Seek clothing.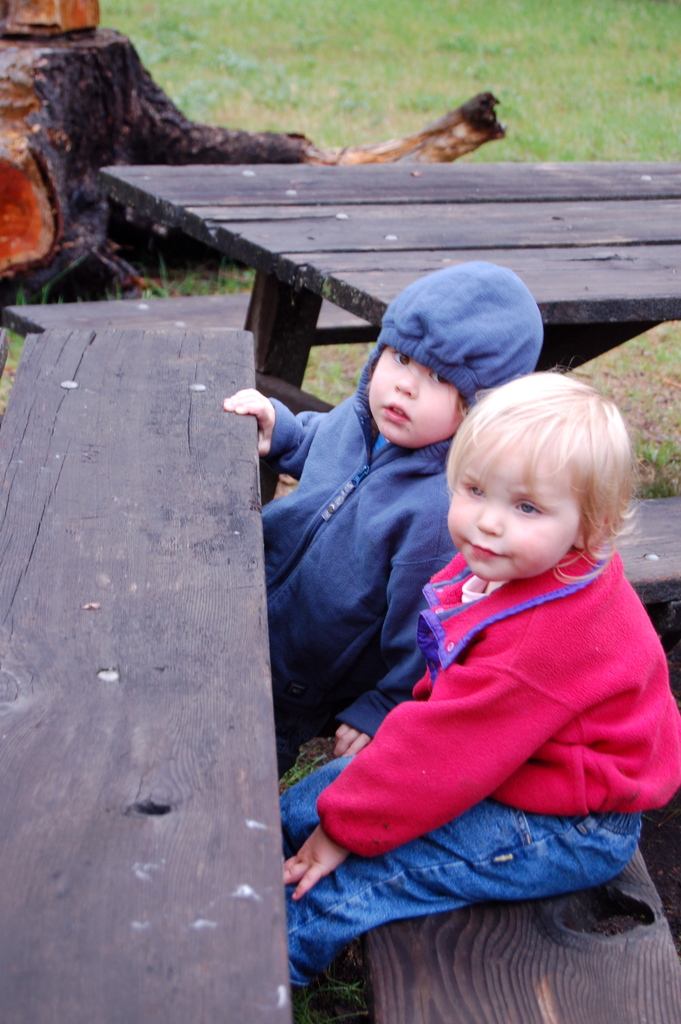
bbox=[256, 260, 541, 762].
